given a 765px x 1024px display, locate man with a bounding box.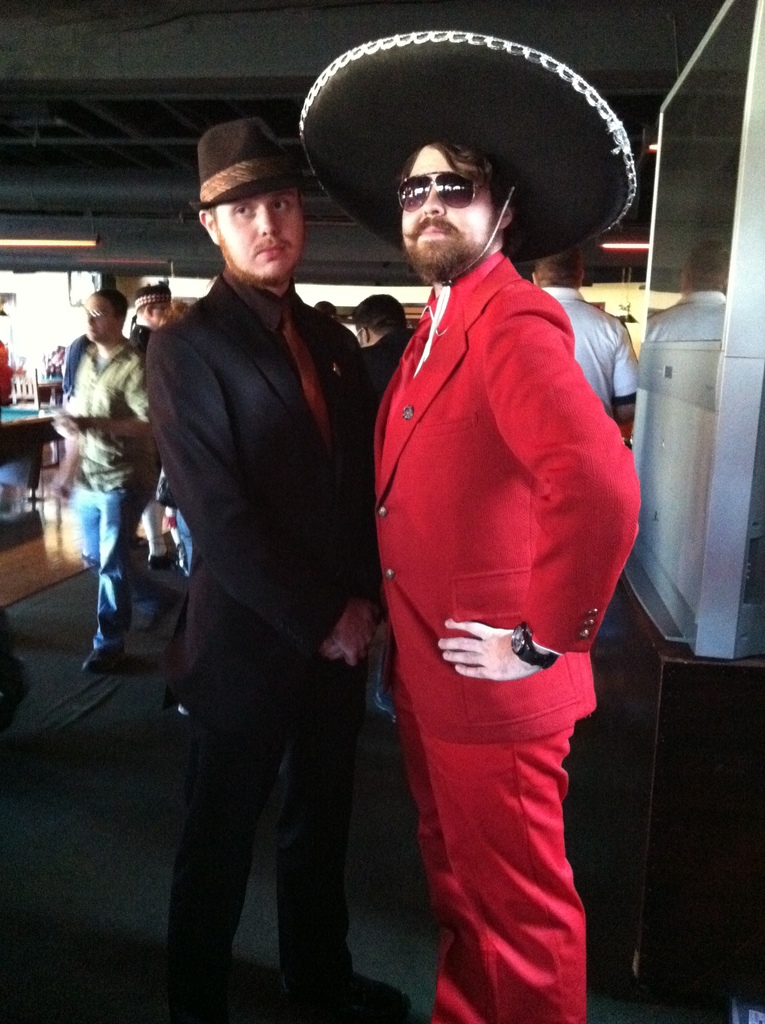
Located: 304, 20, 645, 1023.
